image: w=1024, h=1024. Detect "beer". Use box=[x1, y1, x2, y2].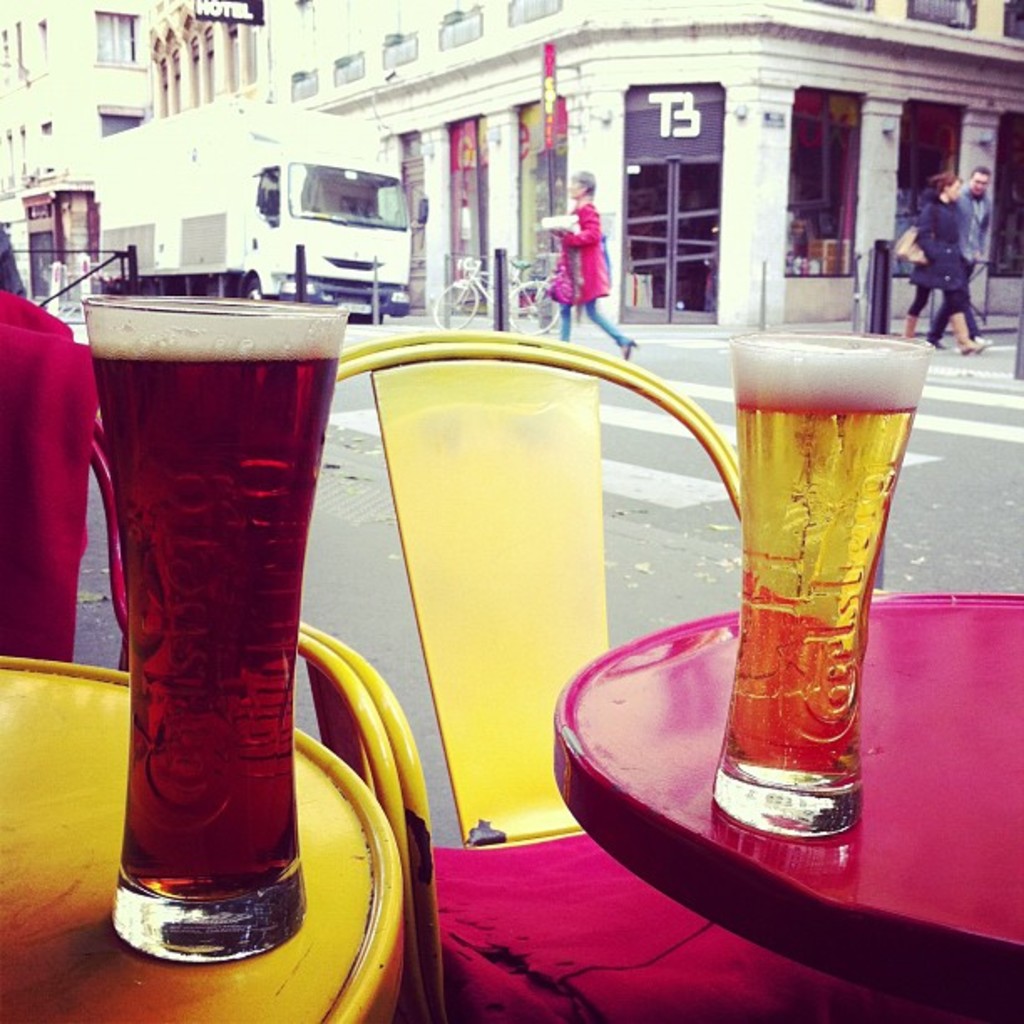
box=[72, 279, 360, 970].
